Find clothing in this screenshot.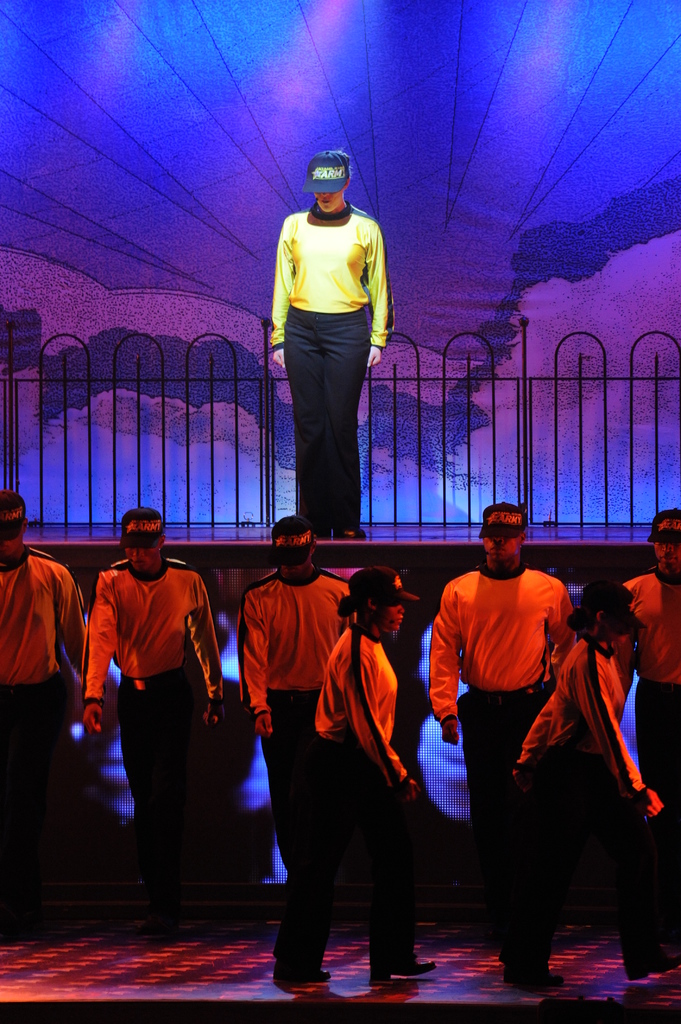
The bounding box for clothing is 506 623 658 966.
